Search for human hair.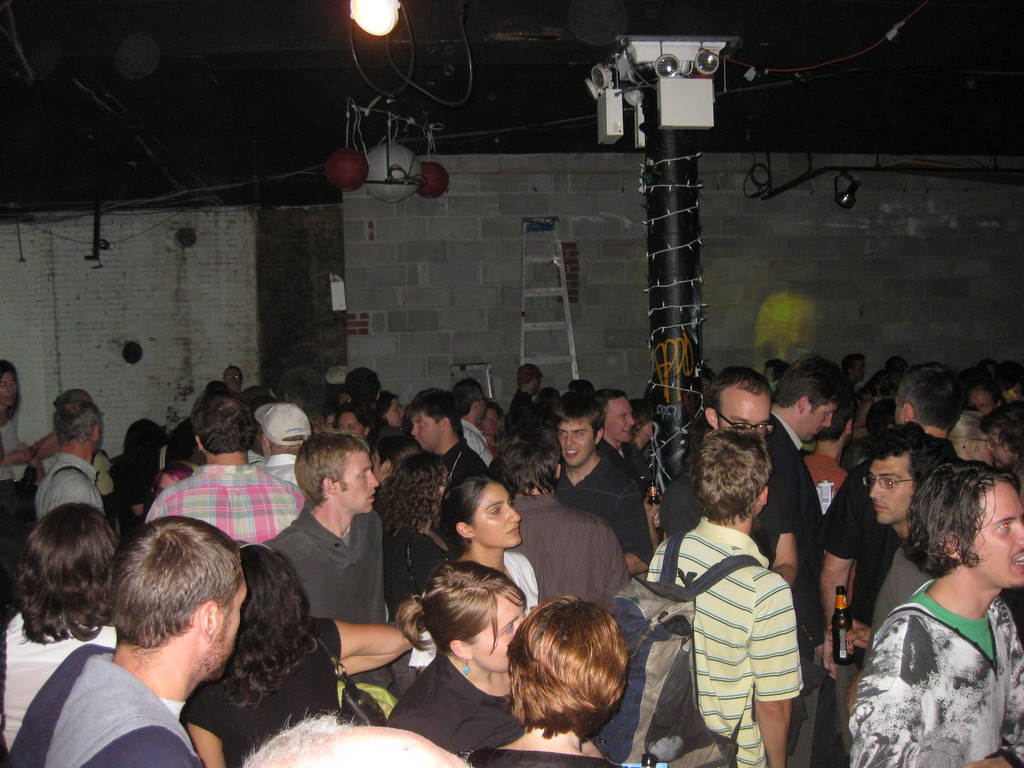
Found at [486, 399, 506, 426].
